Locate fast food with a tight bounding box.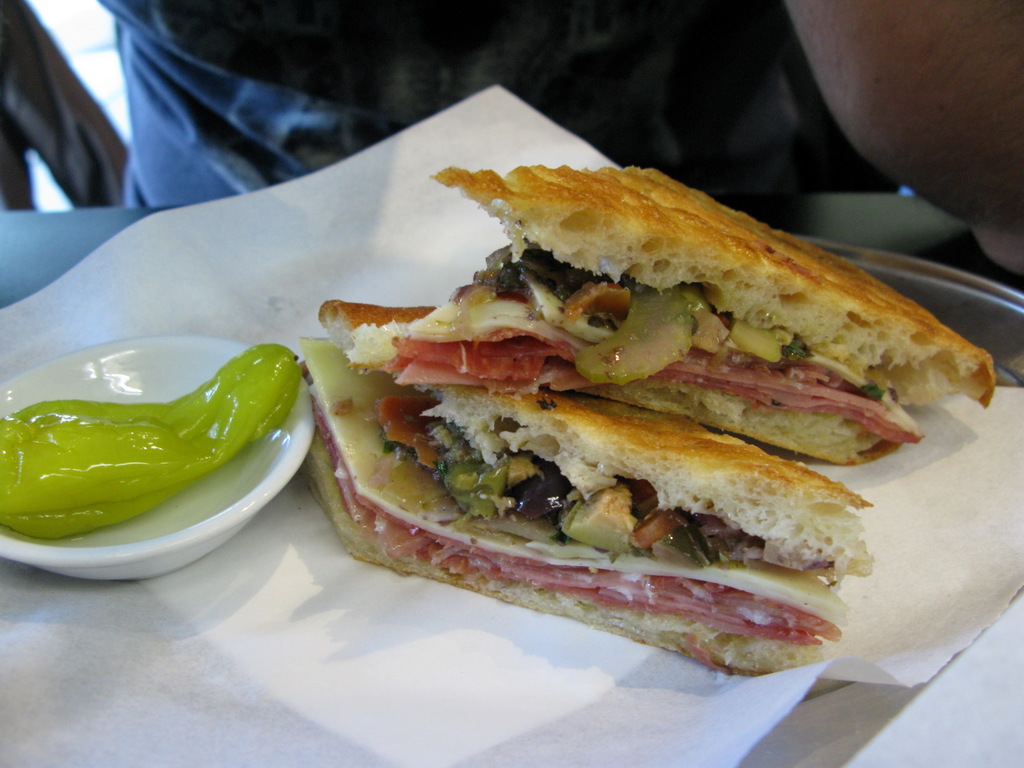
<box>330,225,906,660</box>.
